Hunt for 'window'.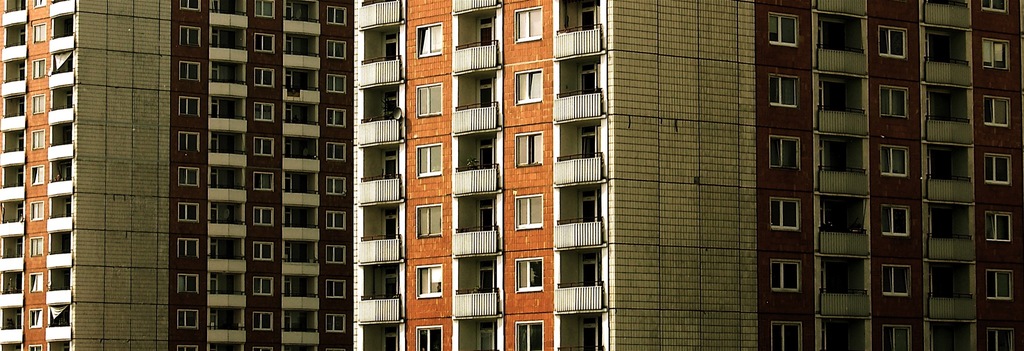
Hunted down at x1=772 y1=260 x2=801 y2=291.
